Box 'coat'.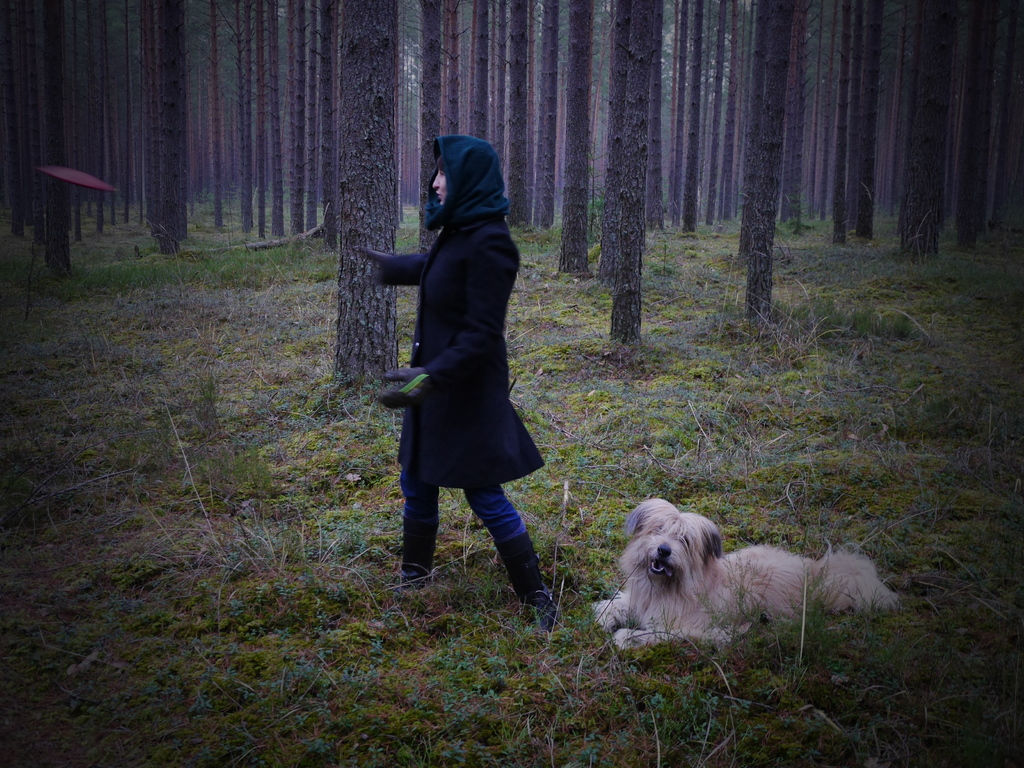
375 141 539 489.
